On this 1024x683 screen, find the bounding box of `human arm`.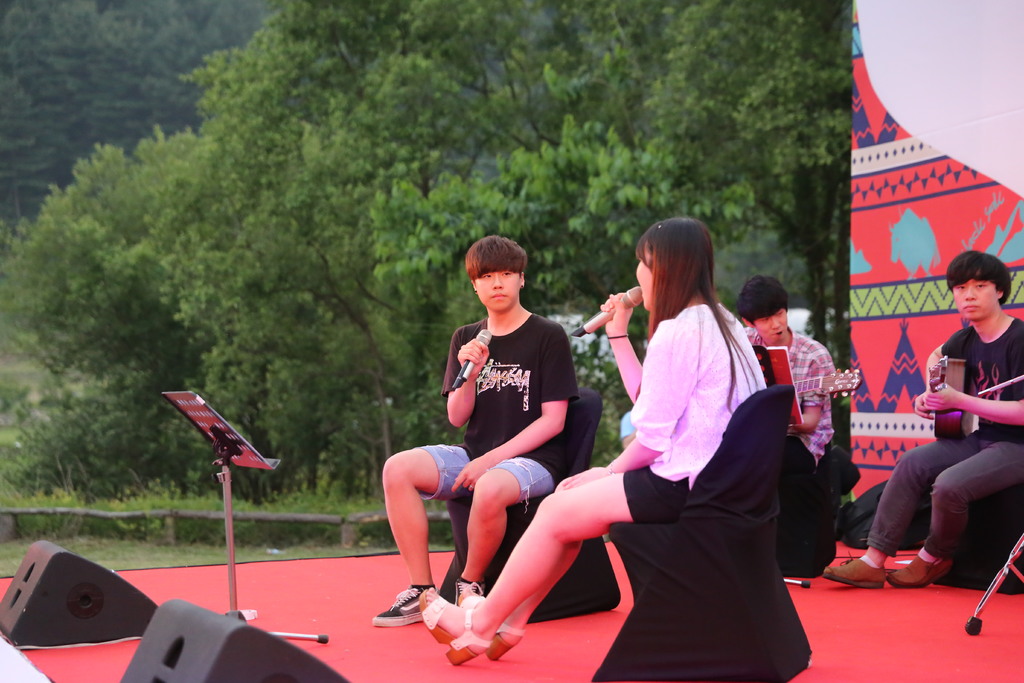
Bounding box: 923,364,1023,434.
